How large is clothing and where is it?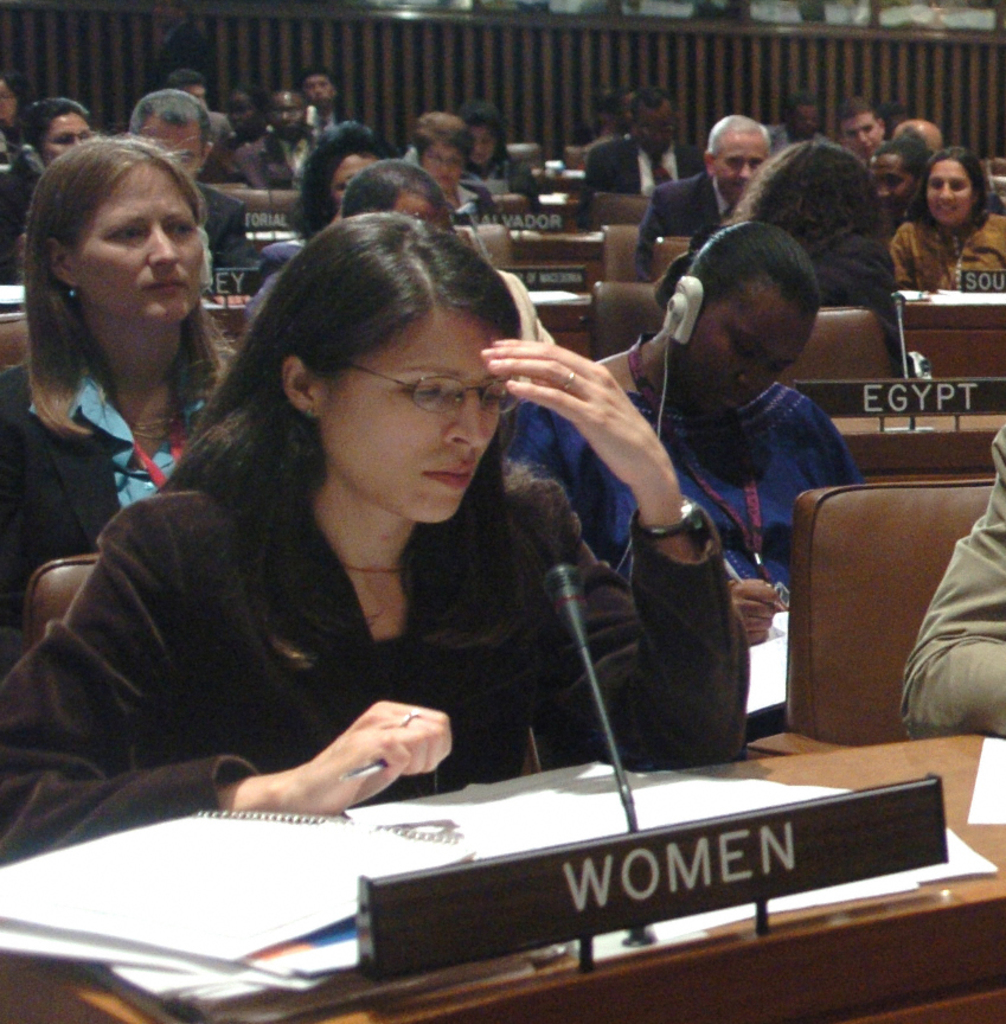
Bounding box: pyautogui.locateOnScreen(659, 223, 915, 378).
